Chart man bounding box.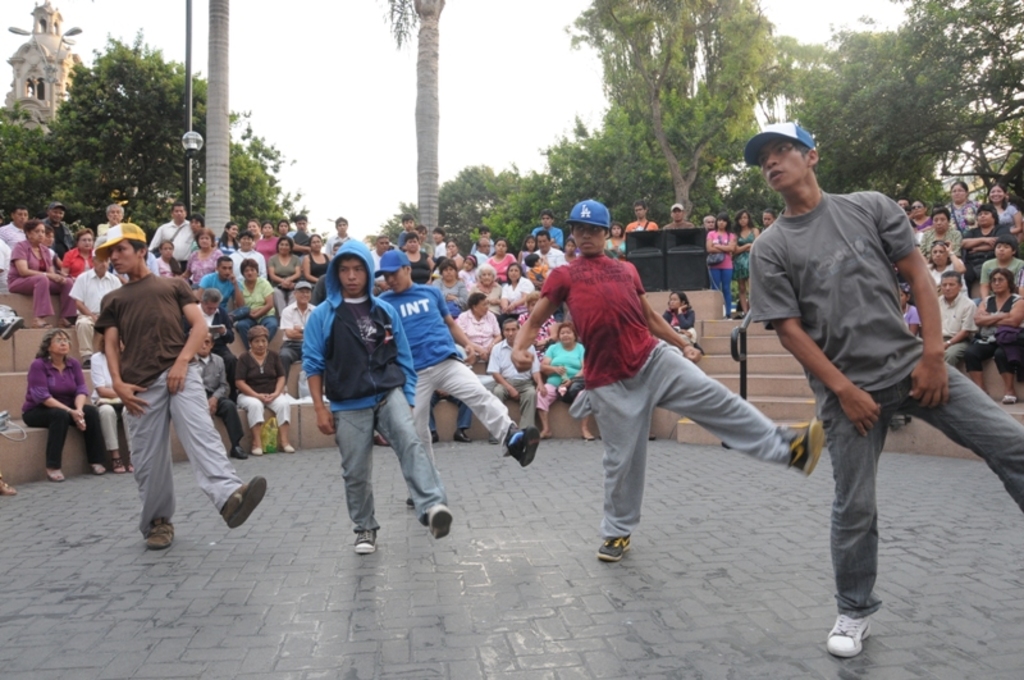
Charted: (913, 271, 986, 375).
